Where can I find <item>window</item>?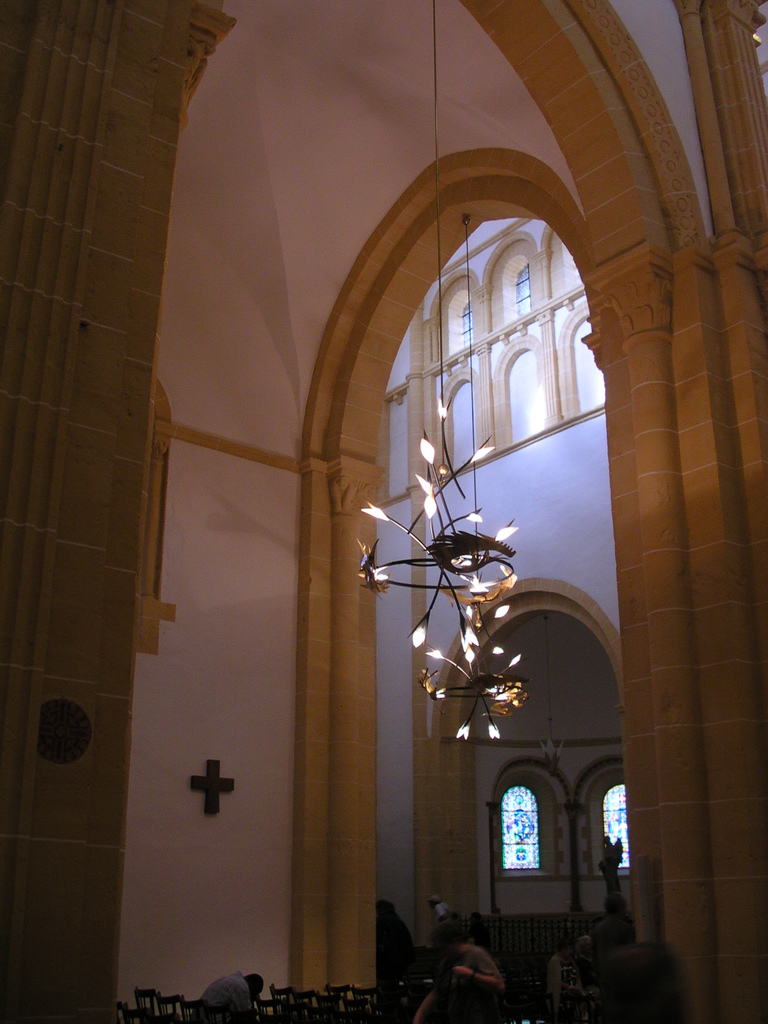
You can find it at <bbox>511, 263, 534, 319</bbox>.
